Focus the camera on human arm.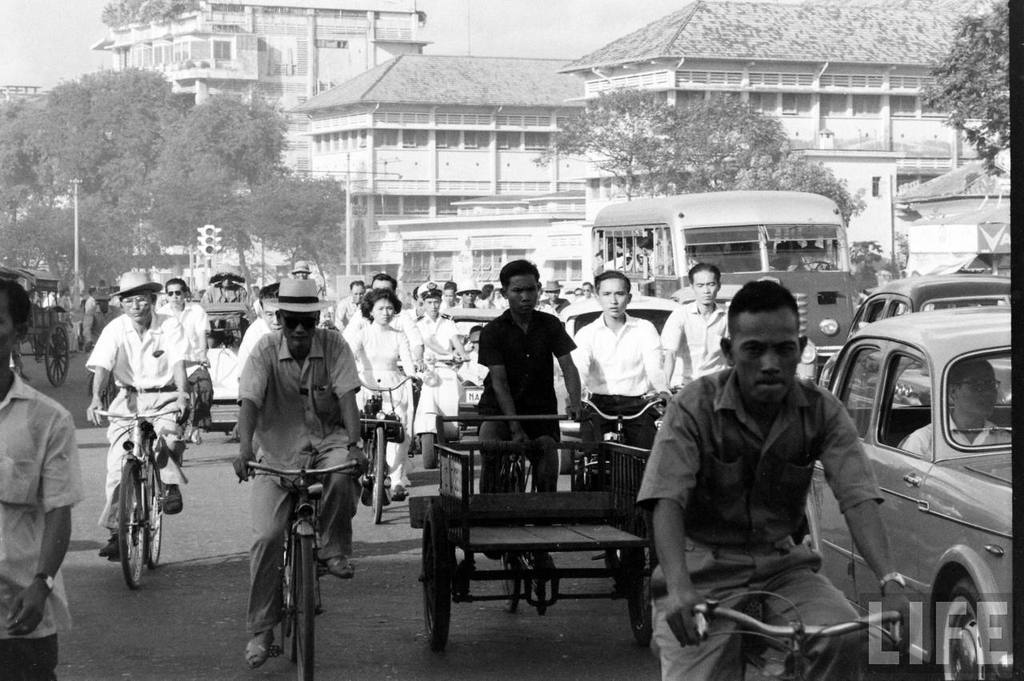
Focus region: x1=403 y1=328 x2=414 y2=375.
